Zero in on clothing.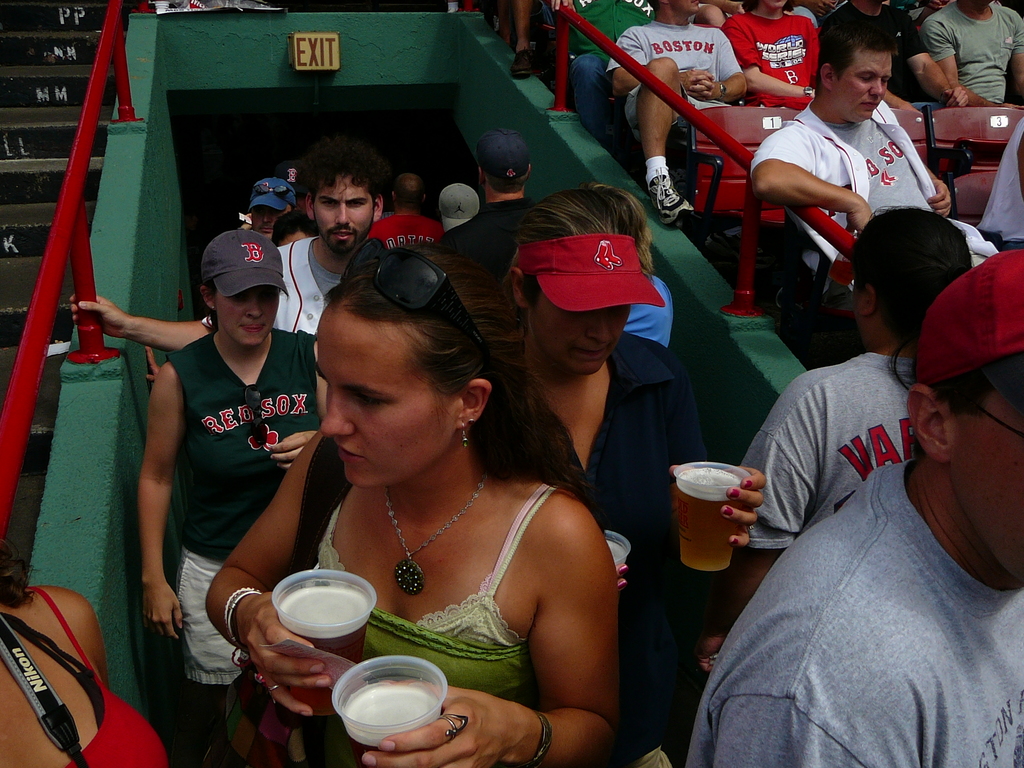
Zeroed in: box=[470, 321, 719, 744].
